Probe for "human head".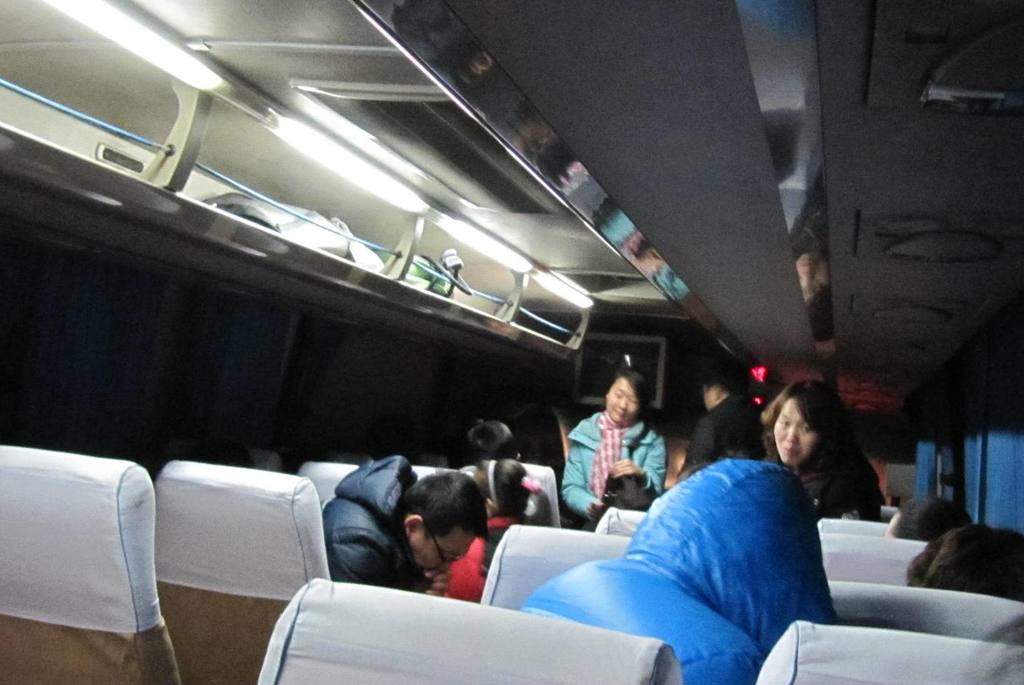
Probe result: pyautogui.locateOnScreen(703, 366, 744, 411).
